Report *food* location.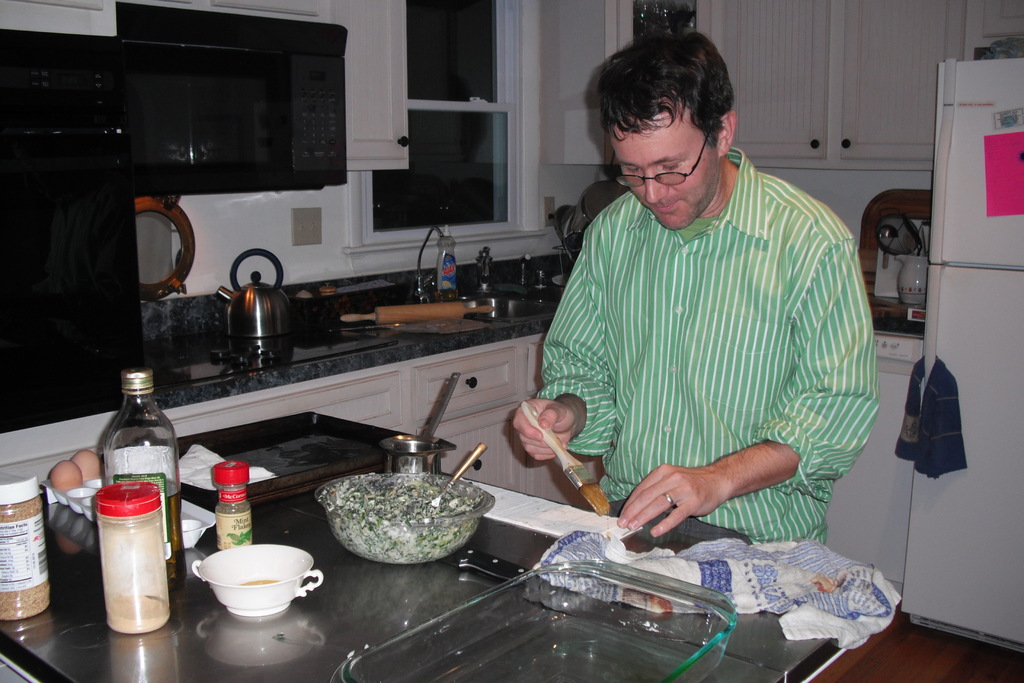
Report: (left=330, top=471, right=485, bottom=564).
